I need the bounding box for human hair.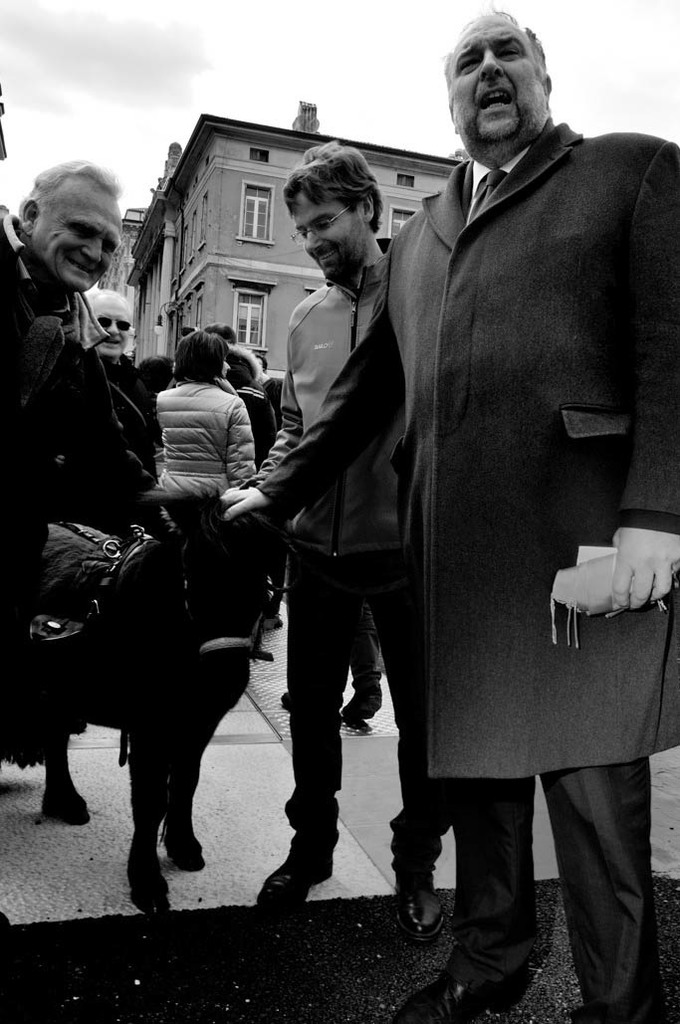
Here it is: BBox(231, 341, 261, 391).
